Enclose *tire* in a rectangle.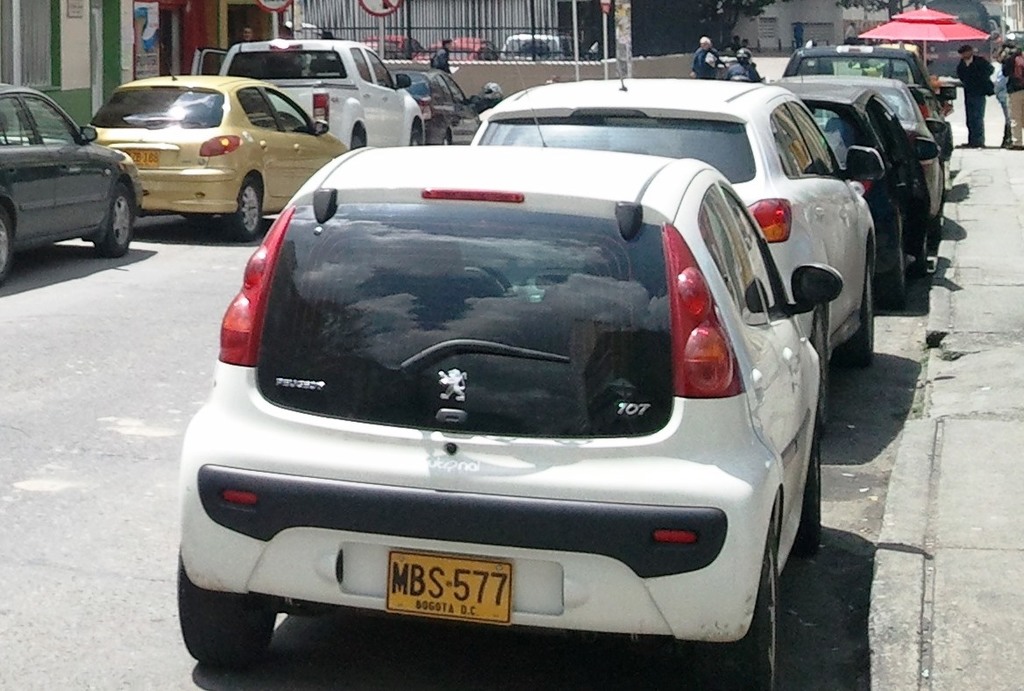
select_region(857, 246, 880, 361).
